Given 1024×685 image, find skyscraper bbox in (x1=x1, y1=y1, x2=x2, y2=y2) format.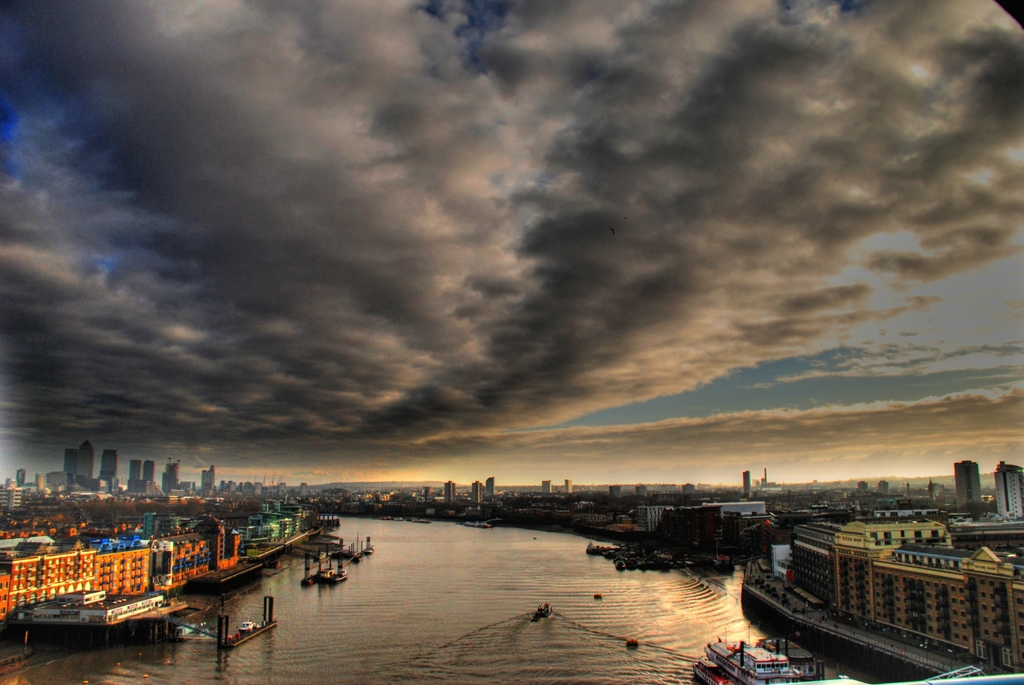
(x1=949, y1=461, x2=983, y2=516).
